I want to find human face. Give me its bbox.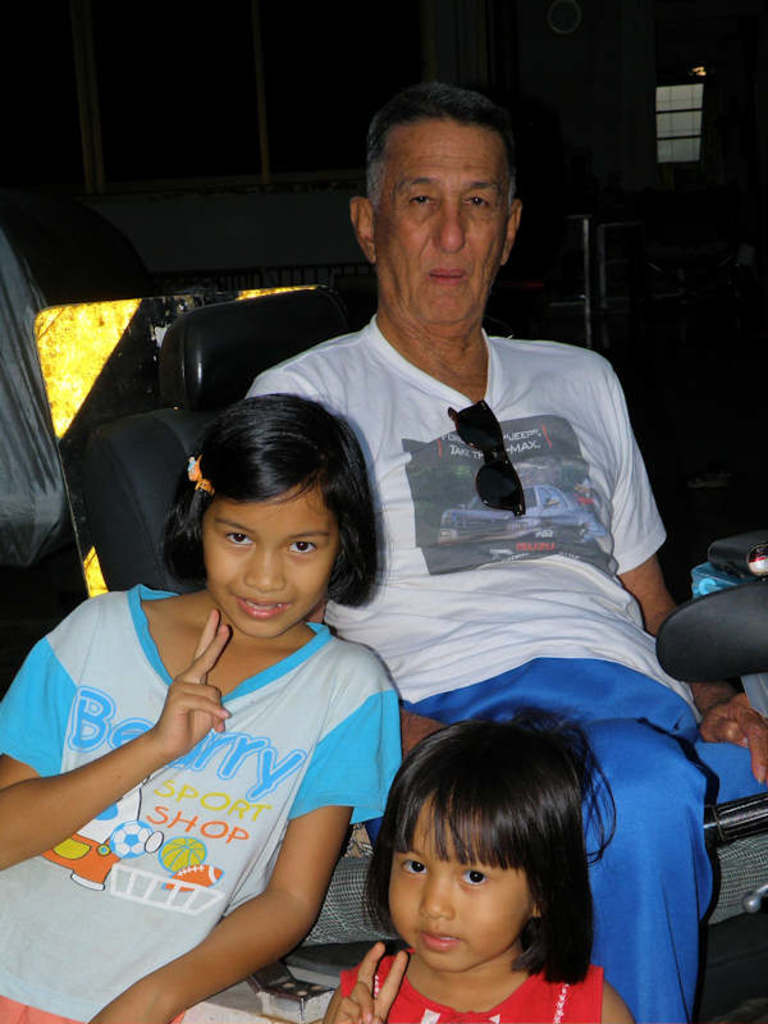
371,113,508,342.
